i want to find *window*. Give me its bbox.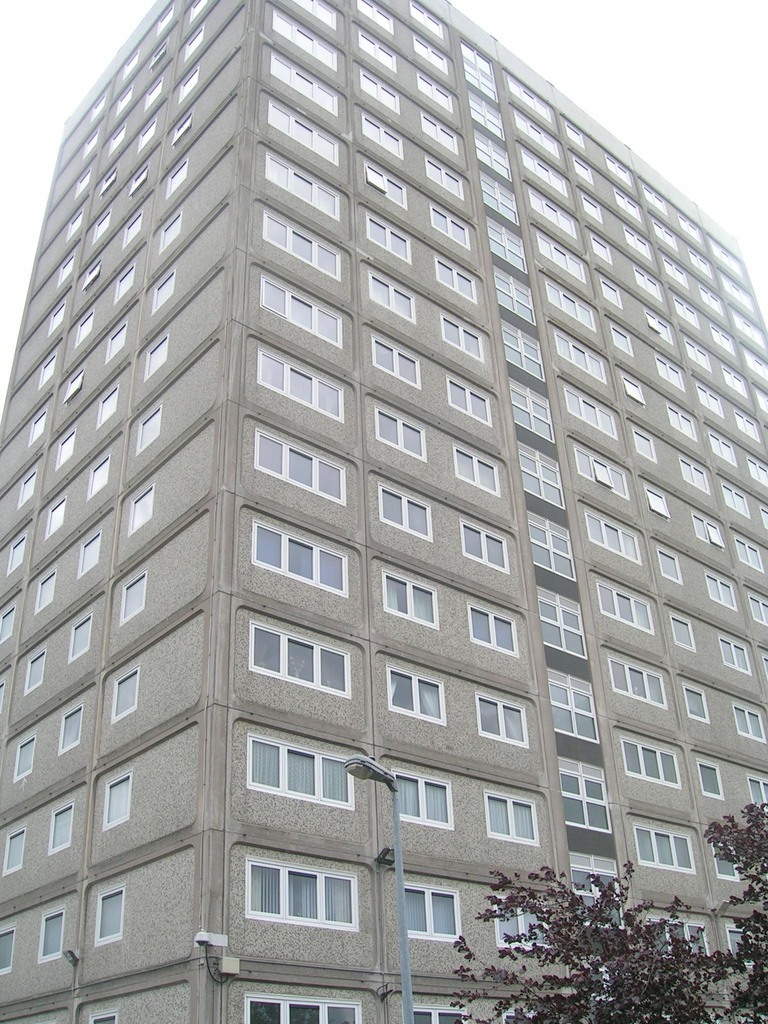
locate(141, 337, 167, 376).
